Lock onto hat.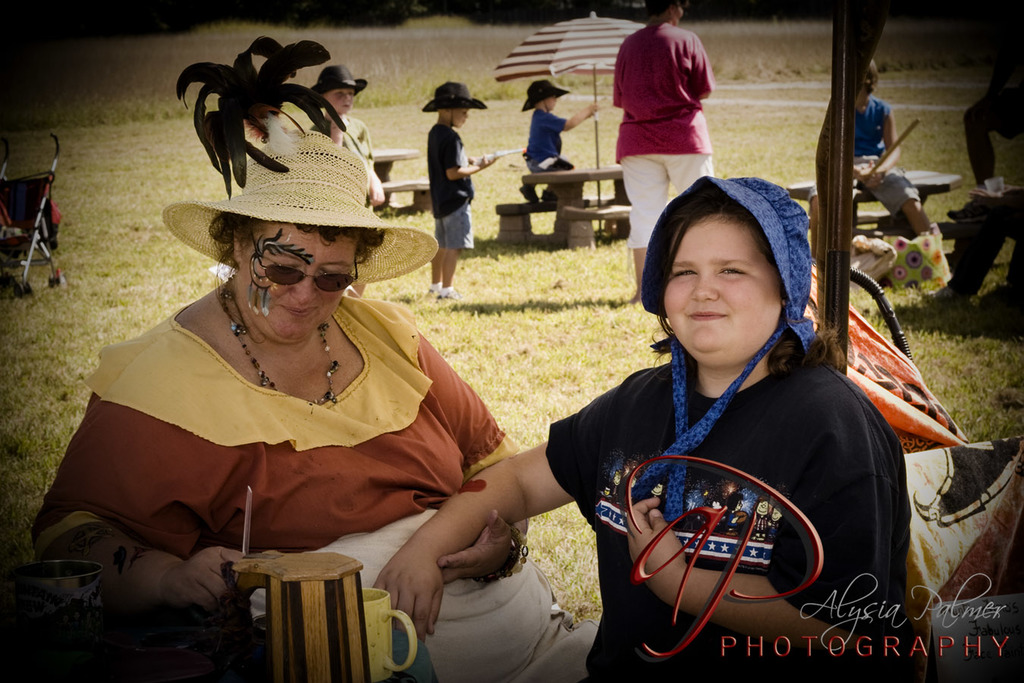
Locked: <box>161,33,435,283</box>.
